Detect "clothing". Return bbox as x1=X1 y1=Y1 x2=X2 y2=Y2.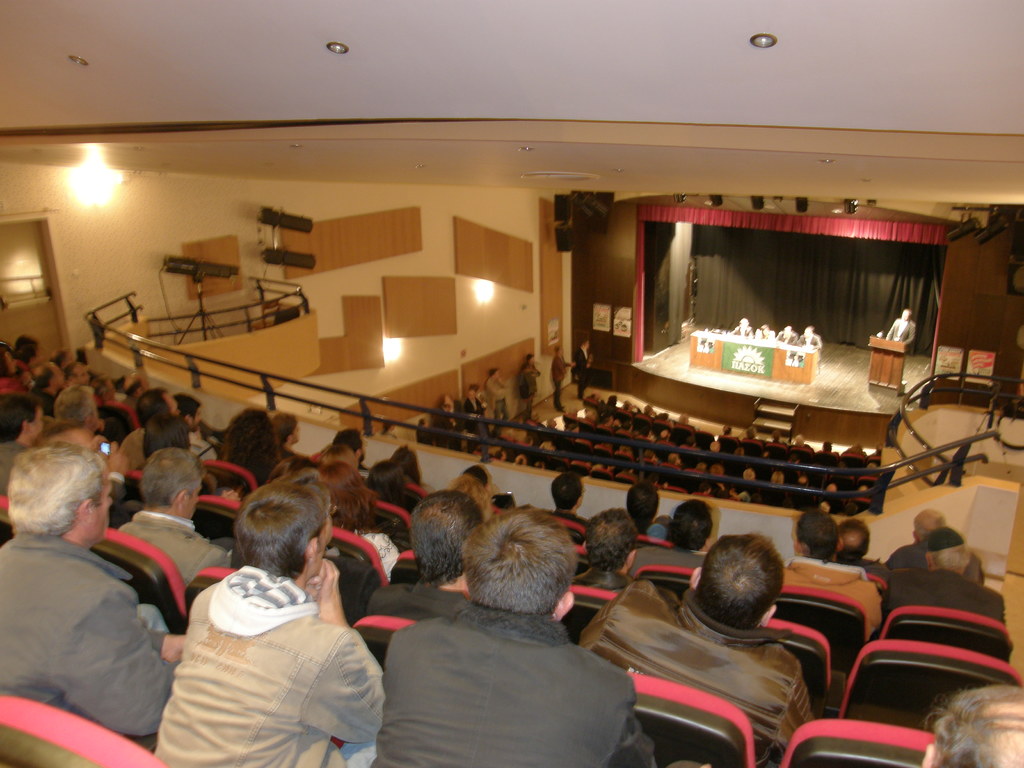
x1=573 y1=347 x2=596 y2=400.
